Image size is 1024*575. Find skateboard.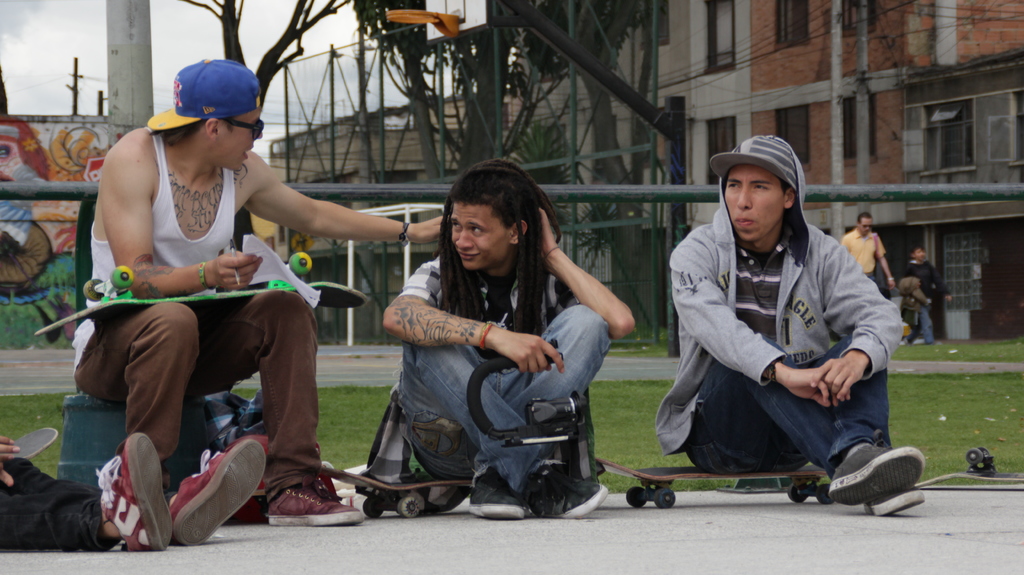
BBox(316, 457, 593, 516).
